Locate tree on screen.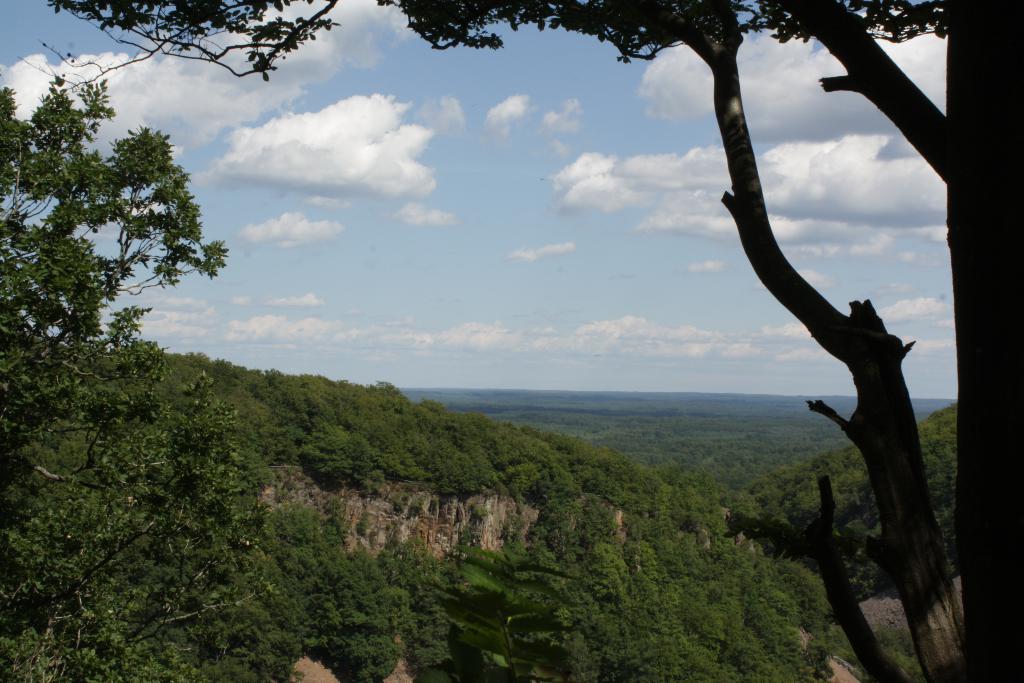
On screen at (15, 0, 1023, 682).
